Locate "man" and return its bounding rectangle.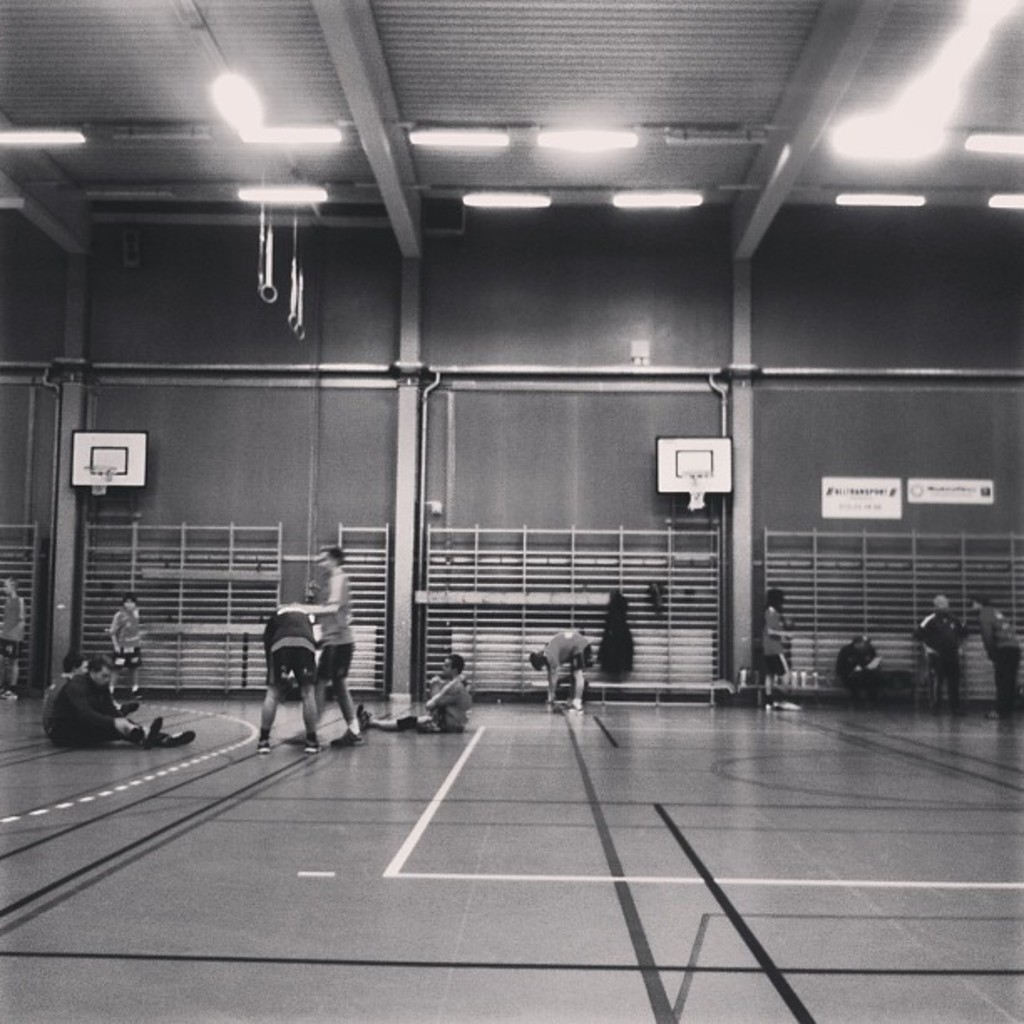
{"x1": 236, "y1": 604, "x2": 341, "y2": 756}.
